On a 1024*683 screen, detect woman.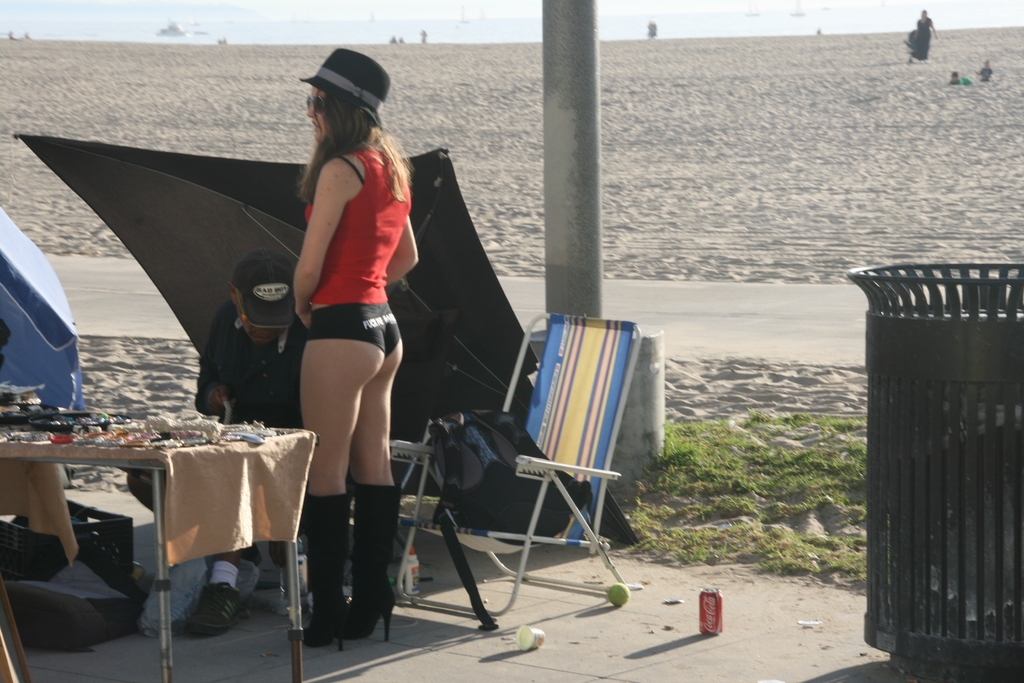
l=259, t=44, r=424, b=630.
